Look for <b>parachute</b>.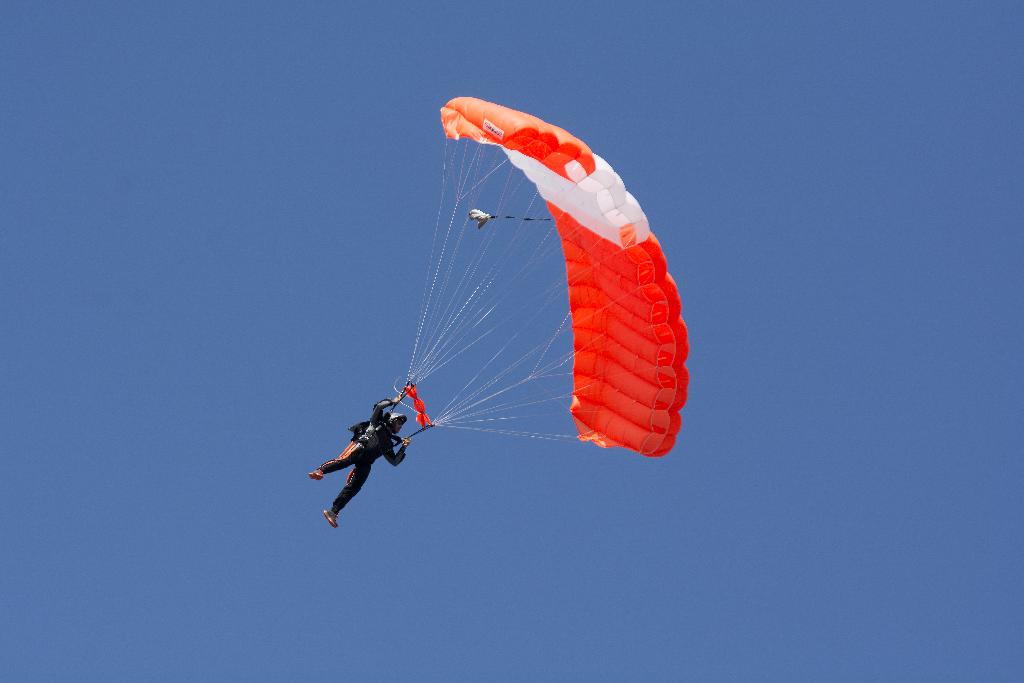
Found: 444, 121, 665, 450.
